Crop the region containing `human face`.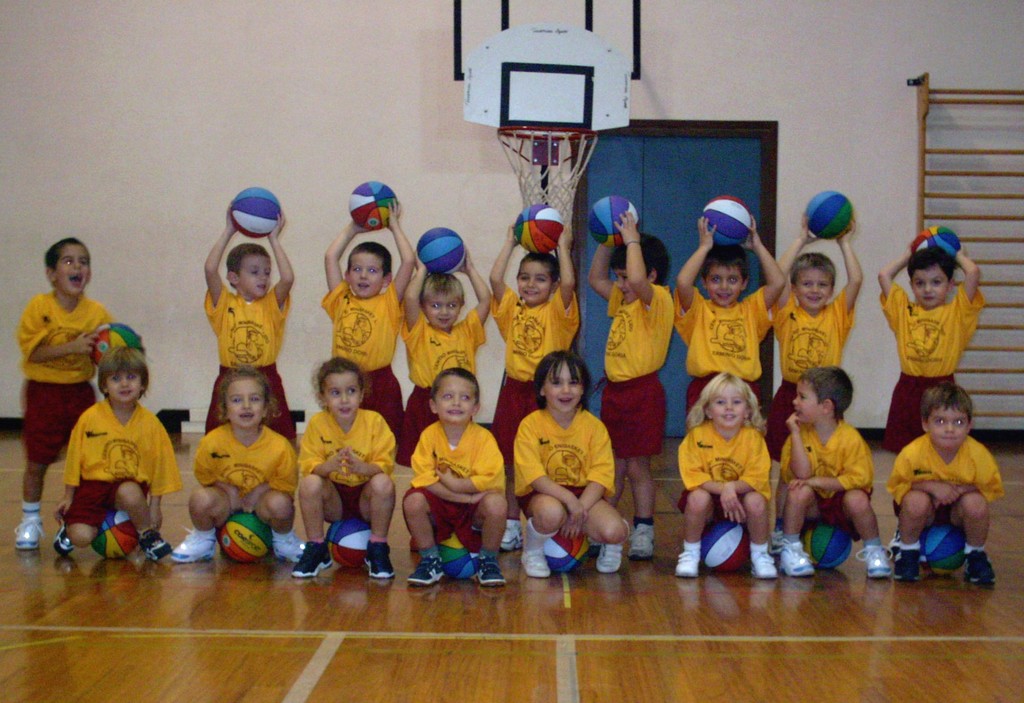
Crop region: pyautogui.locateOnScreen(60, 246, 92, 308).
